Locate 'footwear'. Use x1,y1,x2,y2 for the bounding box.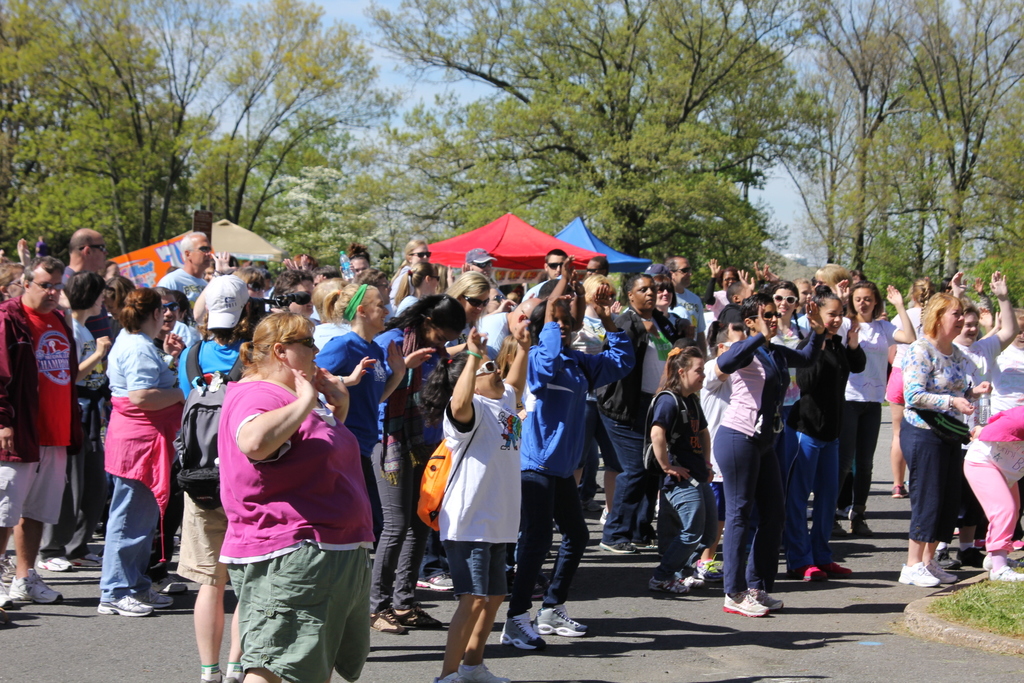
533,602,589,633.
